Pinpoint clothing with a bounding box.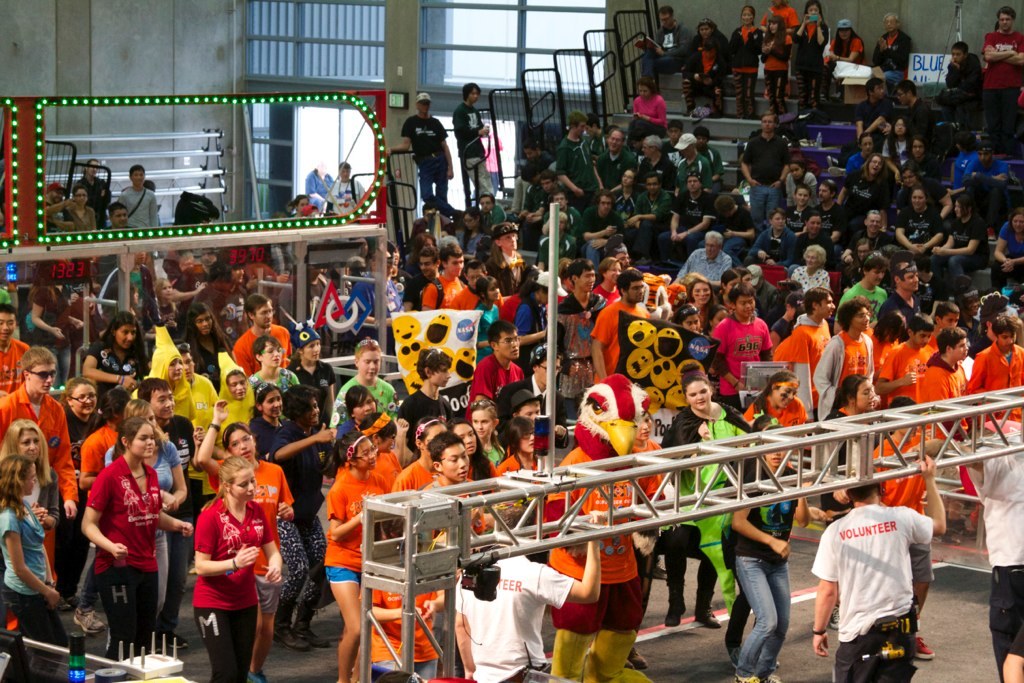
32/476/52/497.
